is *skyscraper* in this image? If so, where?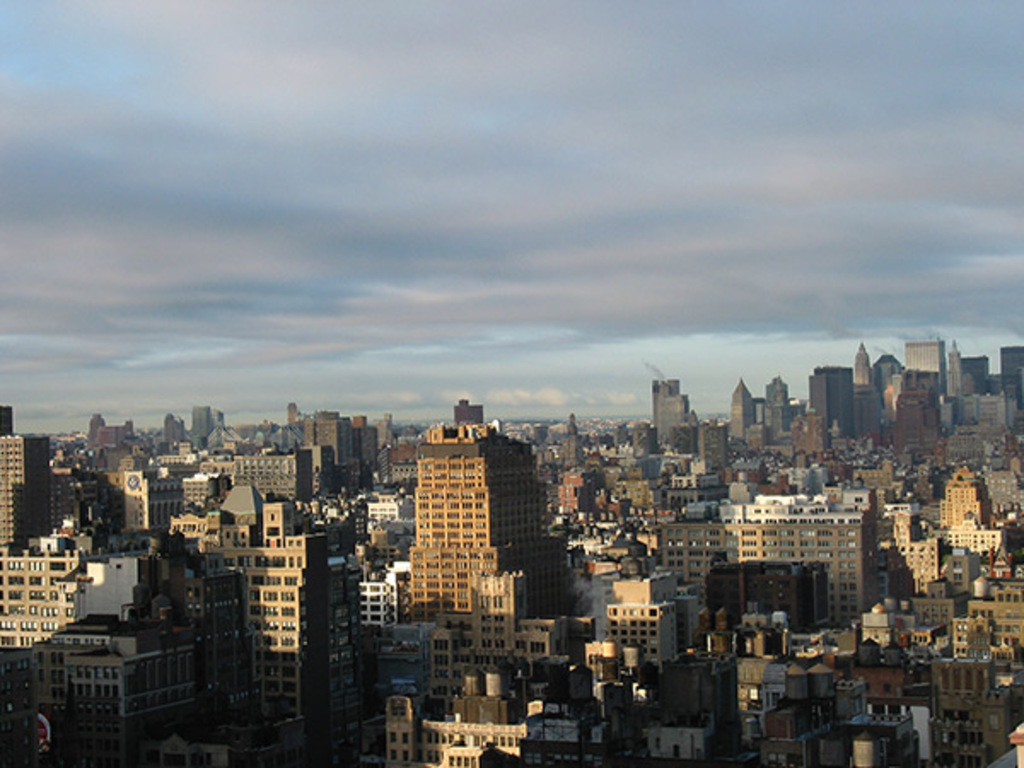
Yes, at crop(901, 328, 944, 403).
